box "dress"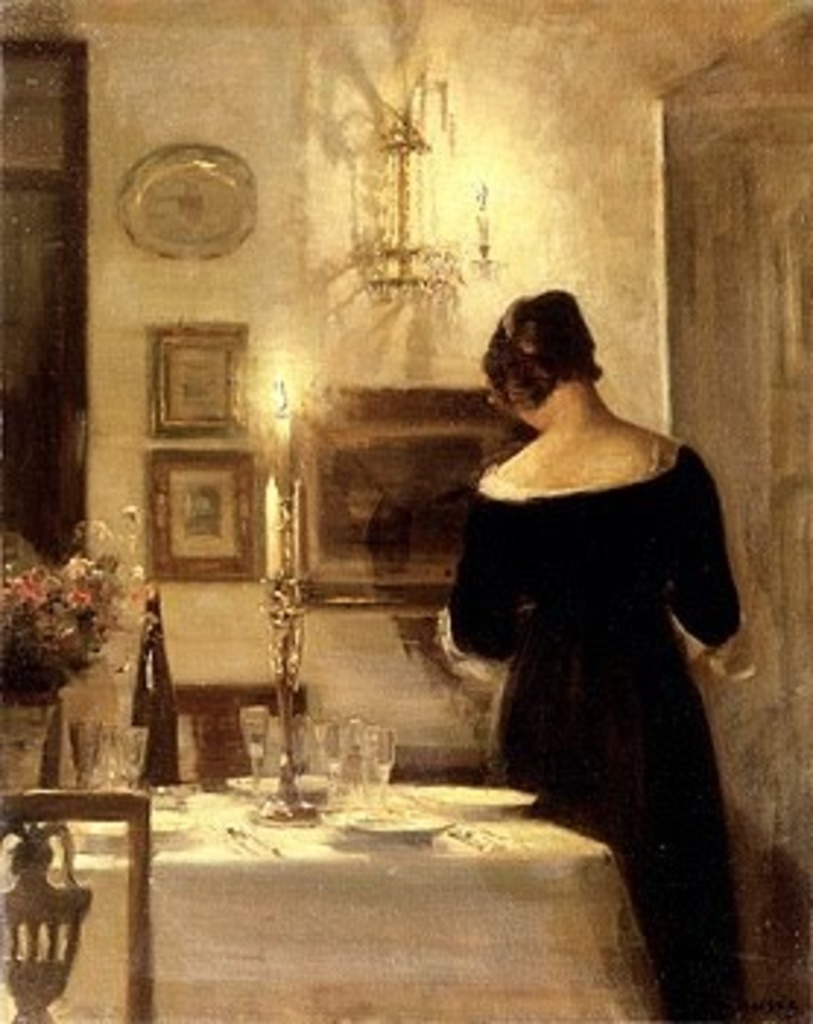
[x1=406, y1=290, x2=755, y2=965]
